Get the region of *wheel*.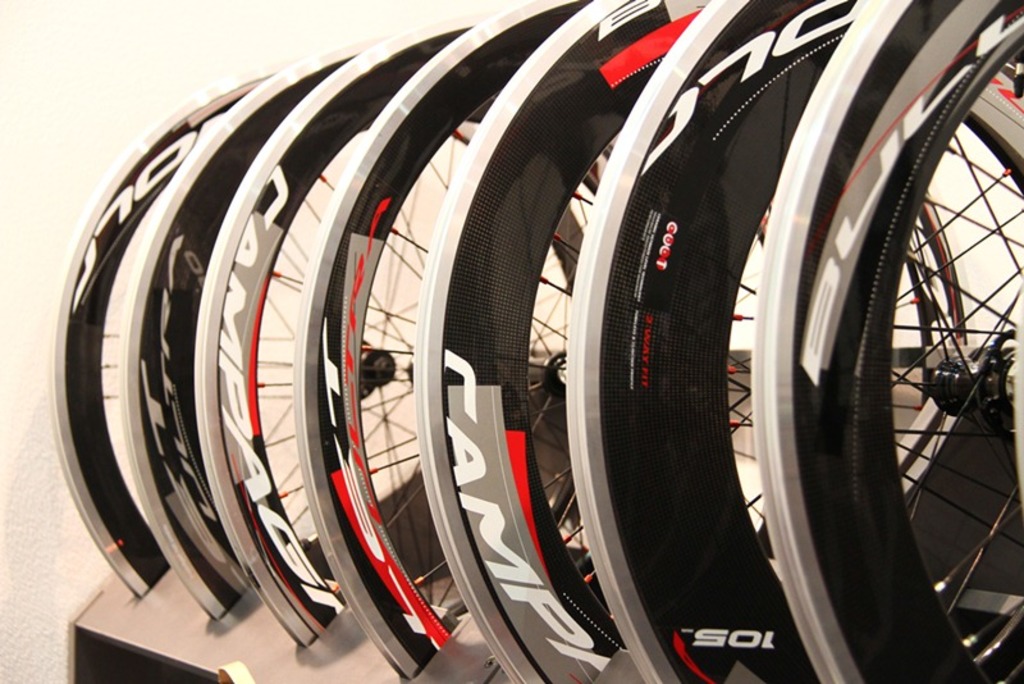
<region>294, 0, 966, 683</region>.
